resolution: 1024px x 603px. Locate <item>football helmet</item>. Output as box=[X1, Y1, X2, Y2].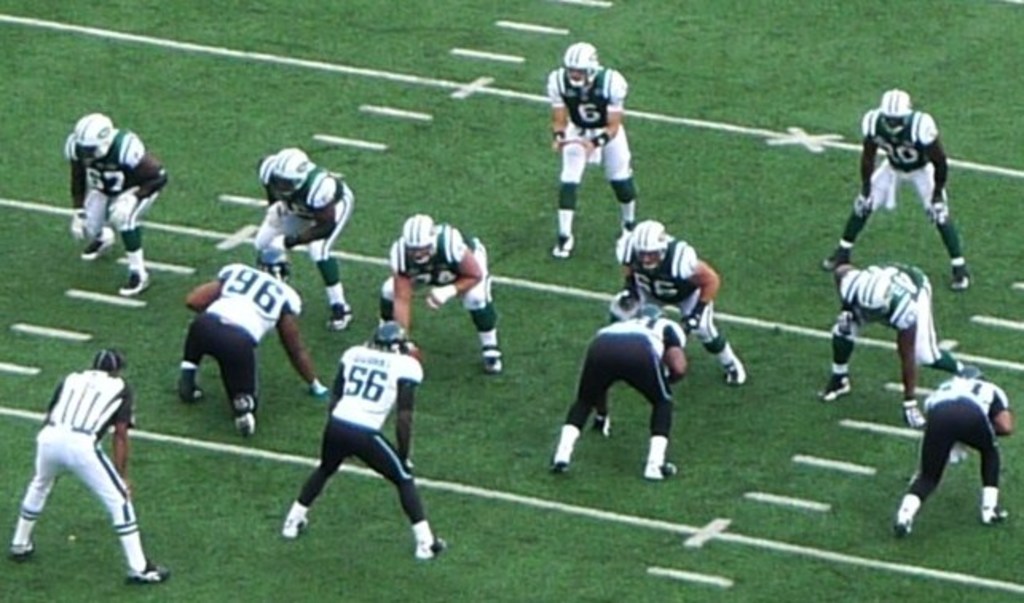
box=[617, 212, 683, 287].
